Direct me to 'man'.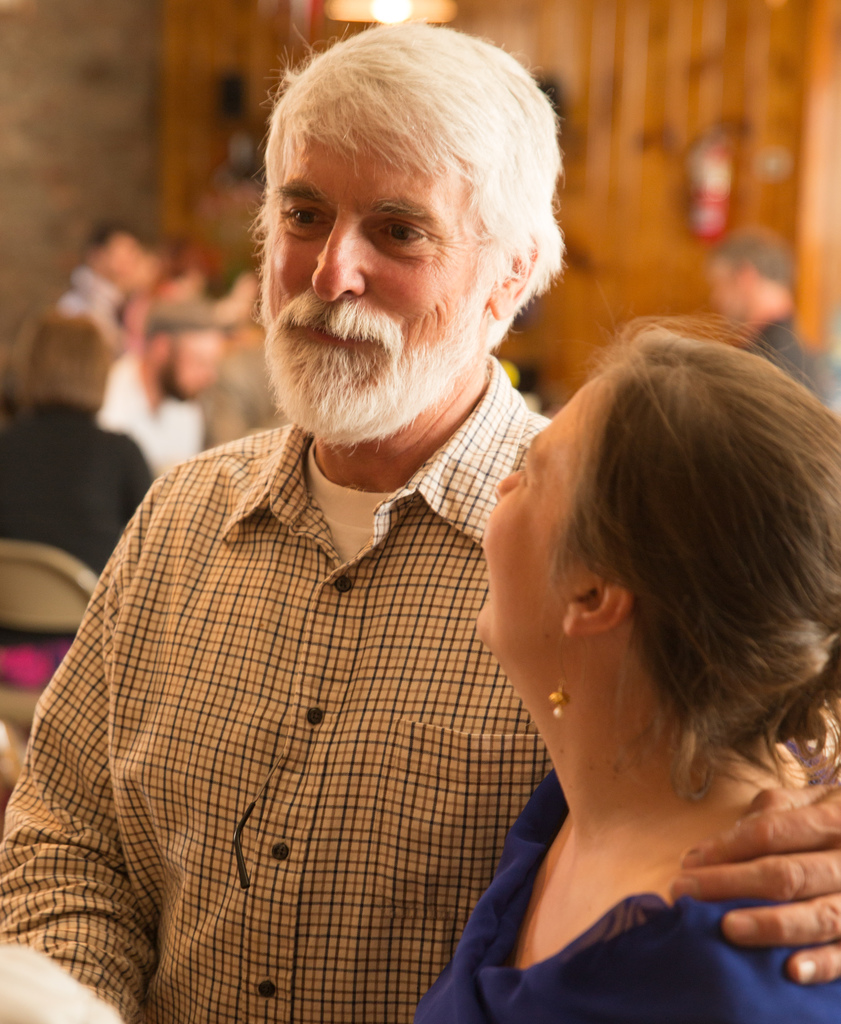
Direction: <box>705,221,840,433</box>.
